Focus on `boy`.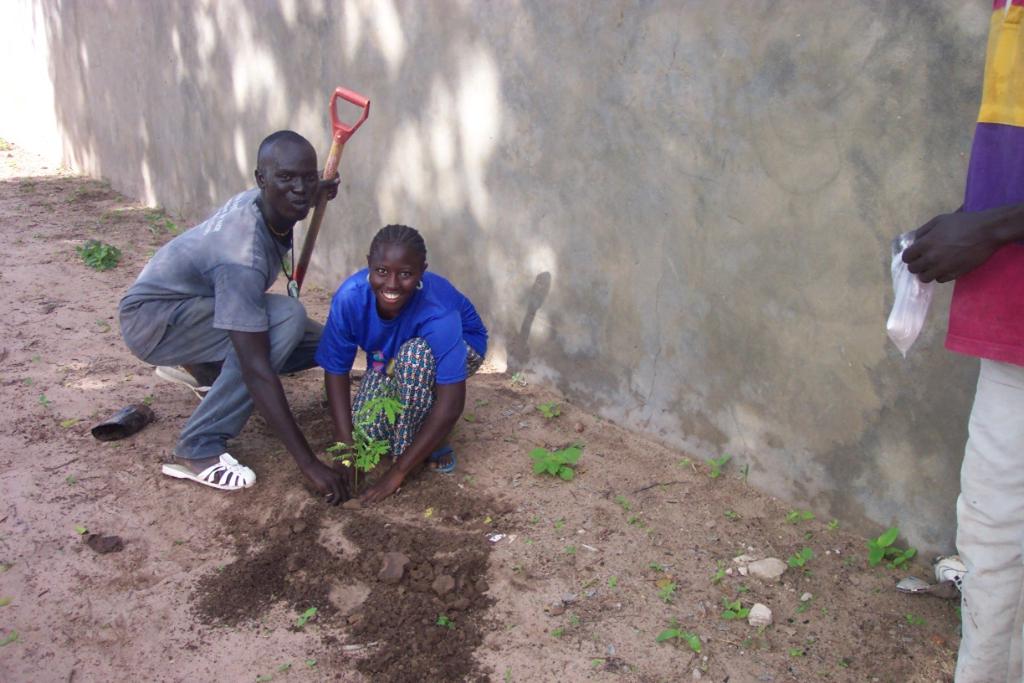
Focused at bbox=[118, 136, 347, 502].
